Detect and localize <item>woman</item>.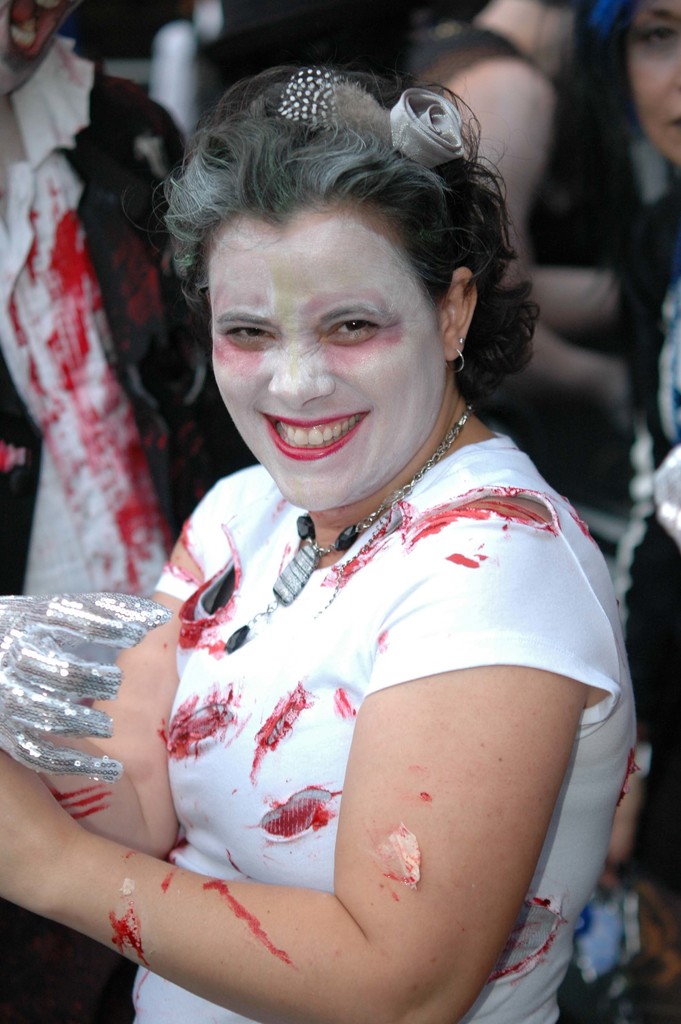
Localized at 22,42,675,1023.
